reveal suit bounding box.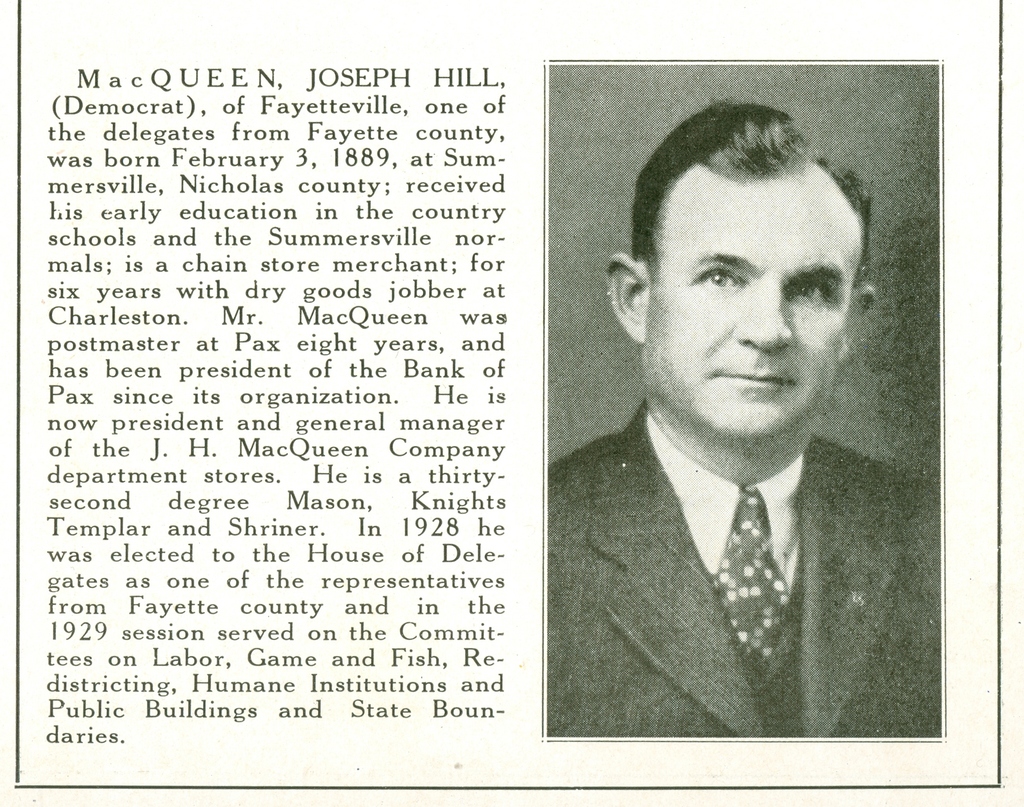
Revealed: <region>551, 281, 907, 735</region>.
